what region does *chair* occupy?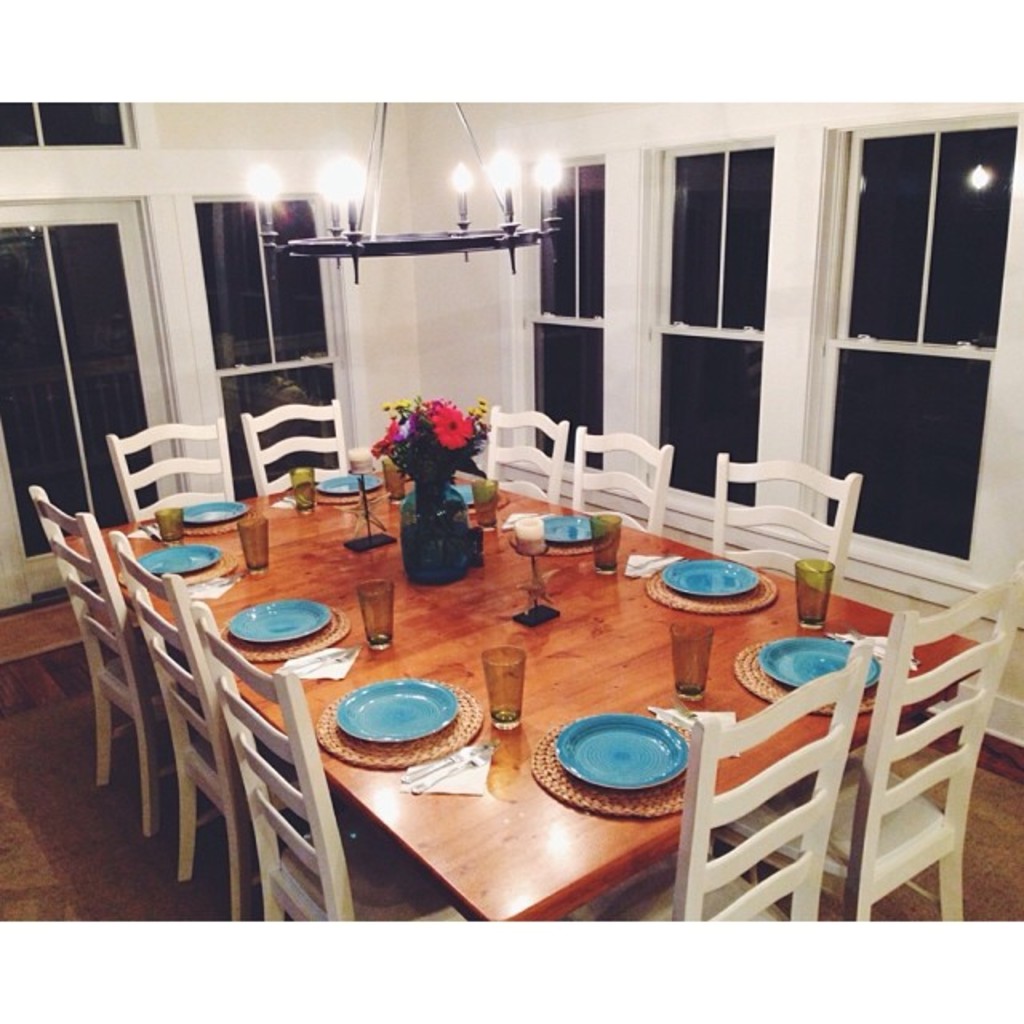
BBox(243, 390, 342, 496).
